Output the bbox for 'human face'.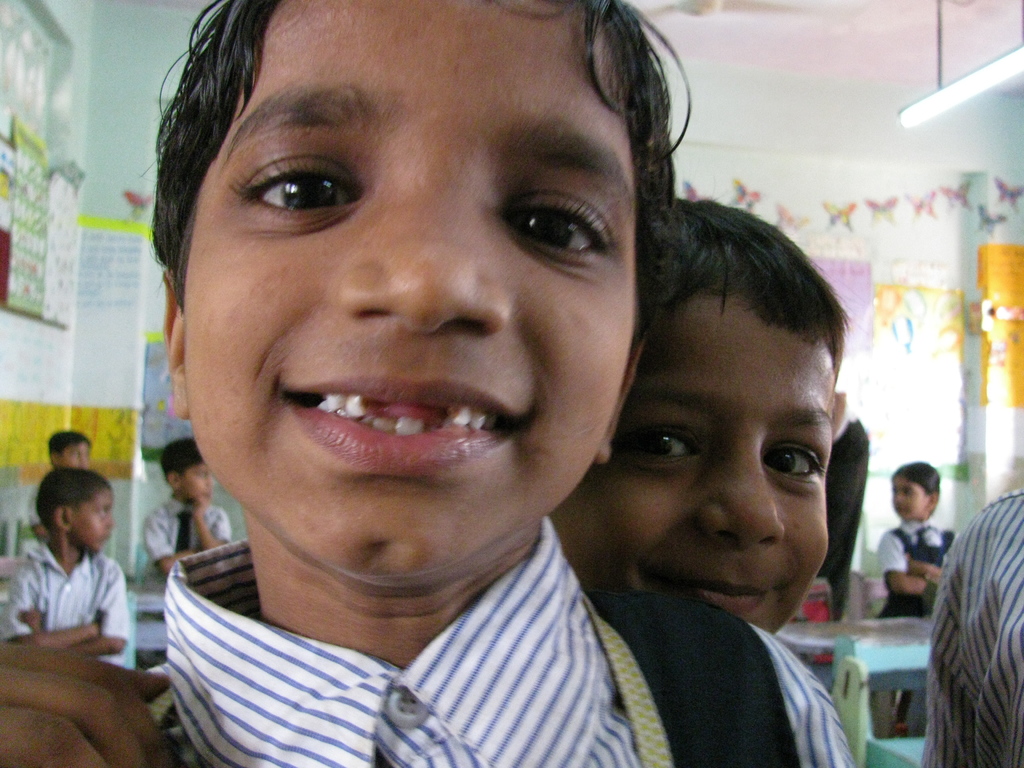
[x1=72, y1=491, x2=114, y2=552].
